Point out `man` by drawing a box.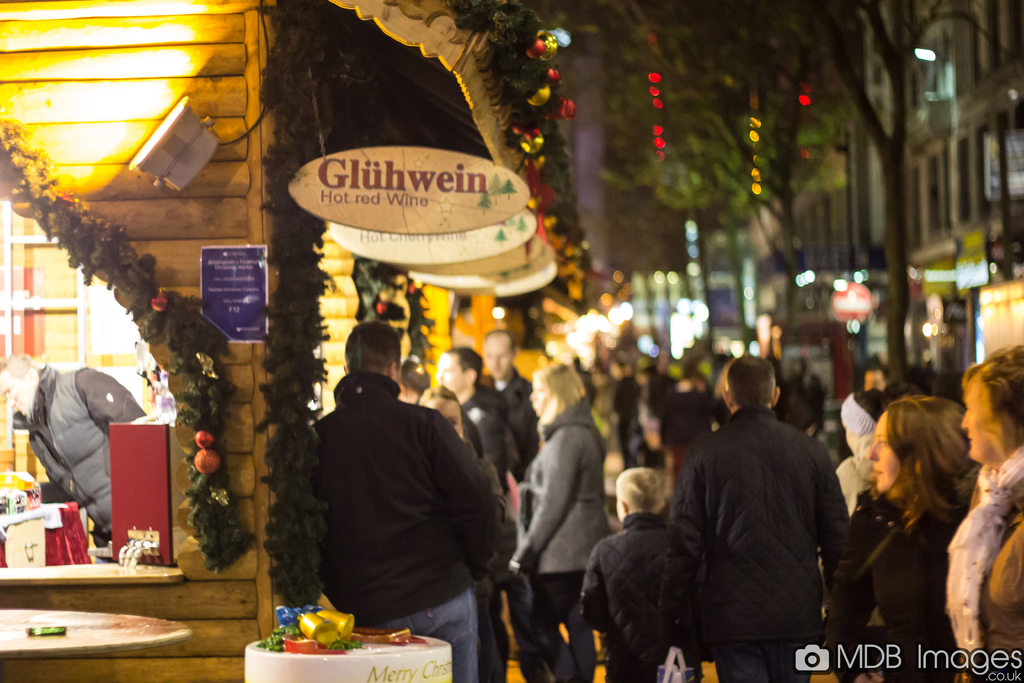
x1=2 y1=352 x2=152 y2=565.
